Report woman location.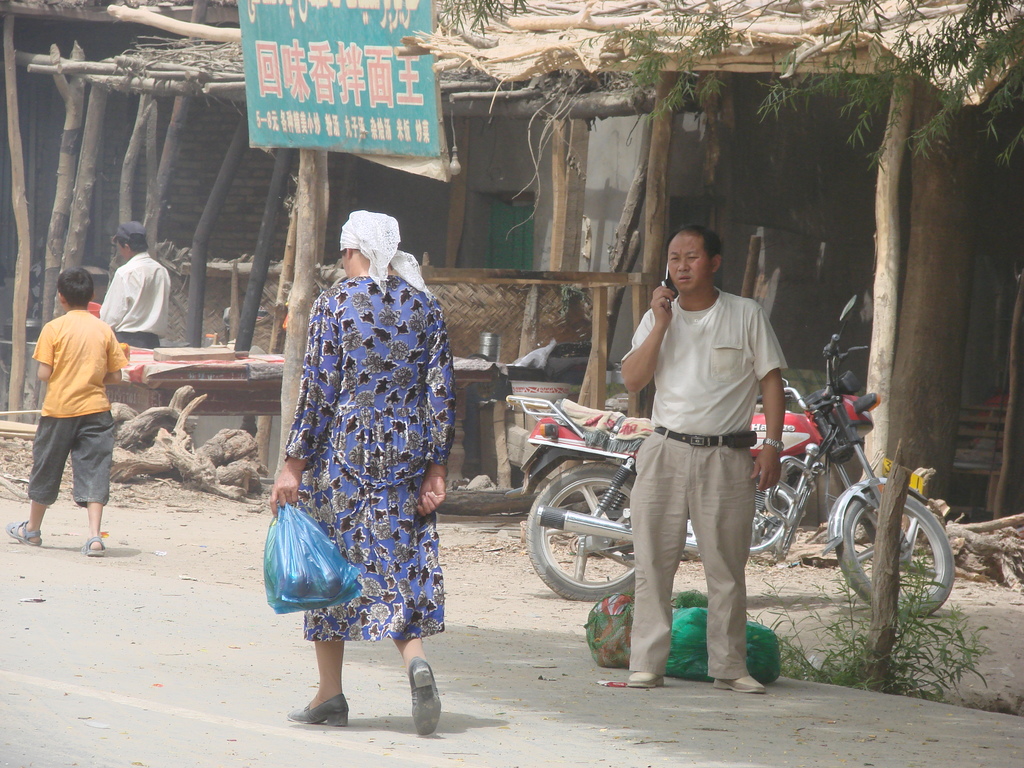
Report: select_region(255, 203, 462, 721).
